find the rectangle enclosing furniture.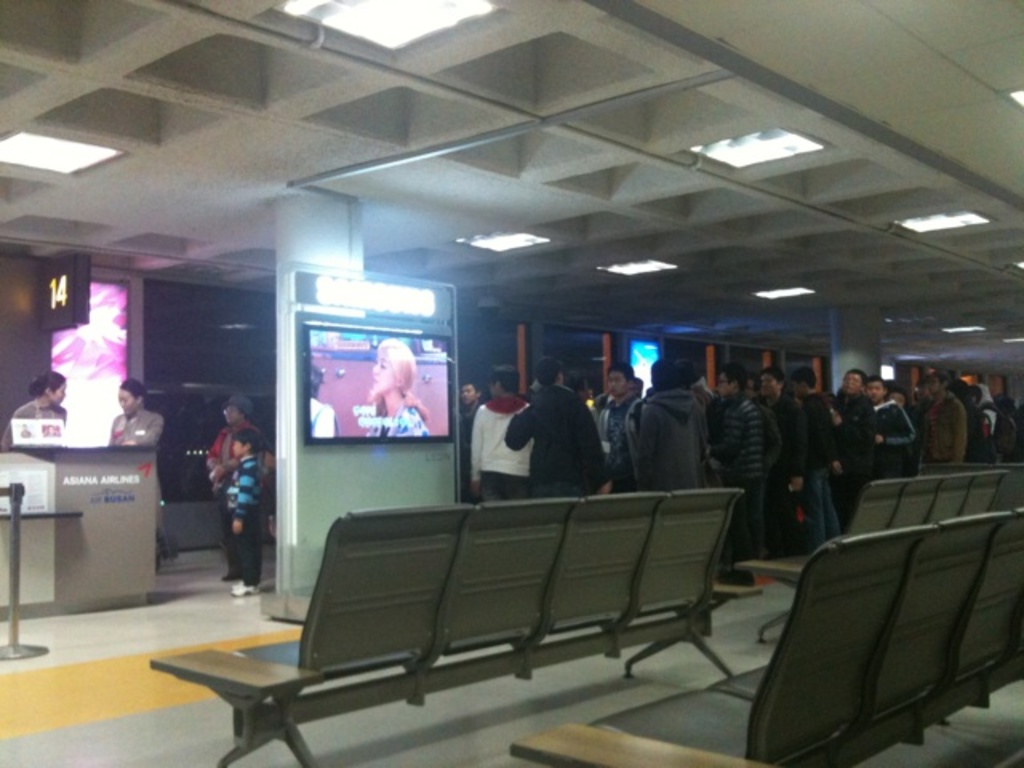
x1=733, y1=470, x2=1006, y2=645.
